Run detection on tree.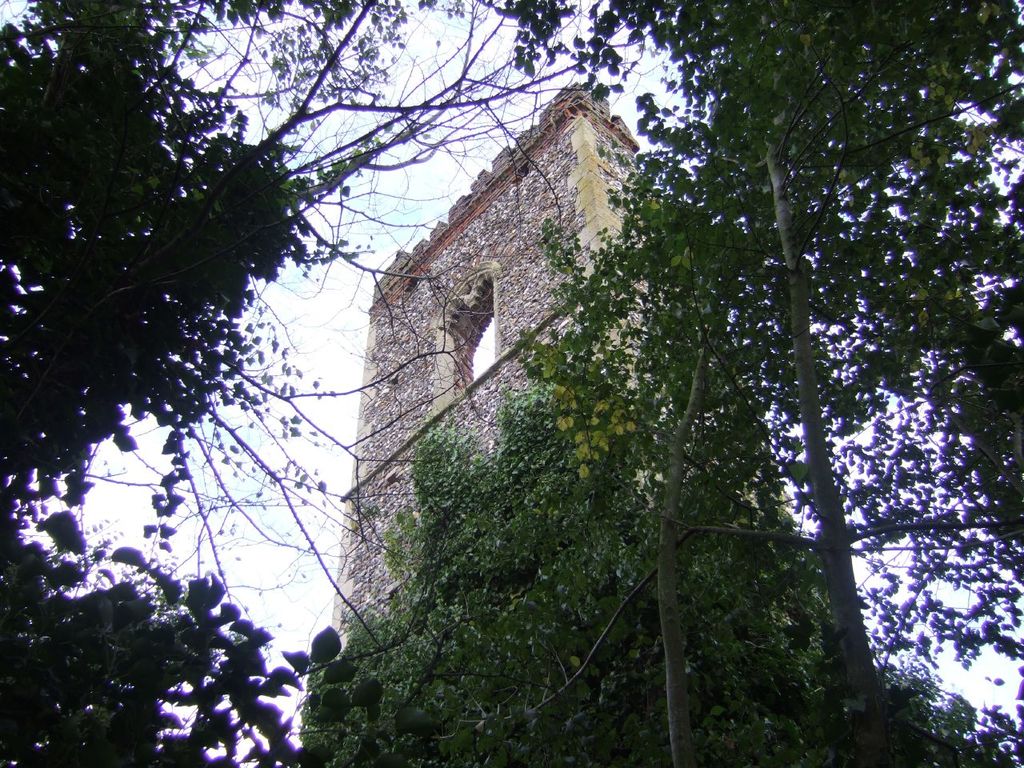
Result: (0, 0, 665, 767).
